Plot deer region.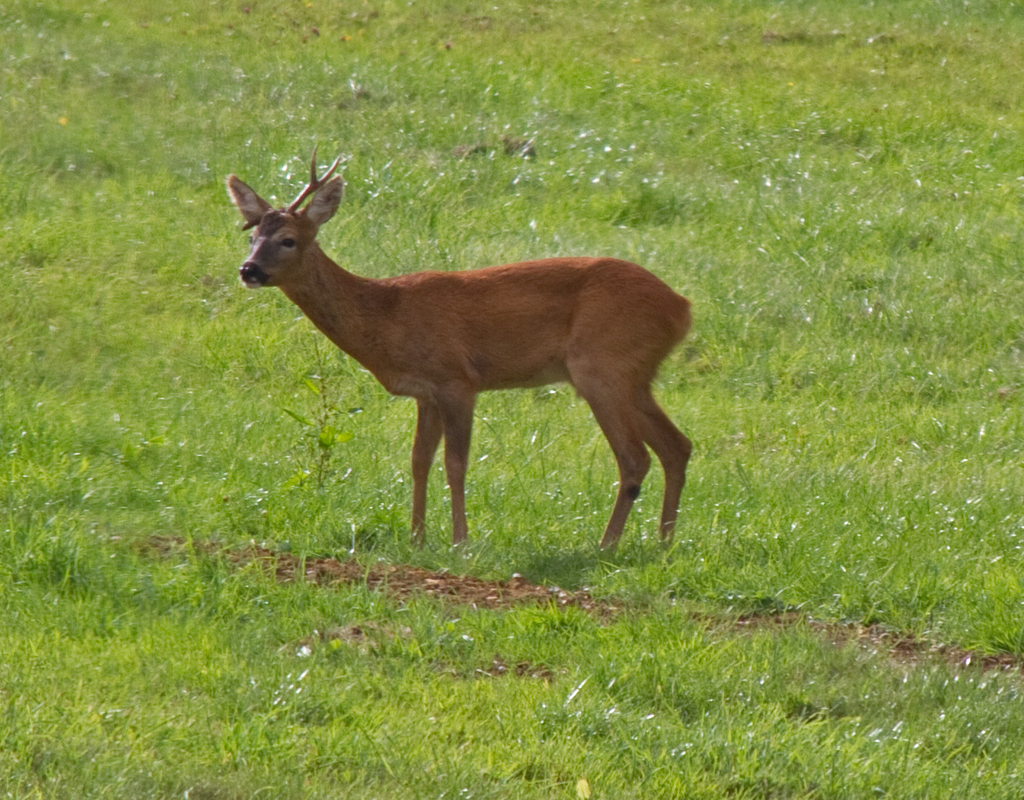
Plotted at box=[222, 145, 692, 546].
